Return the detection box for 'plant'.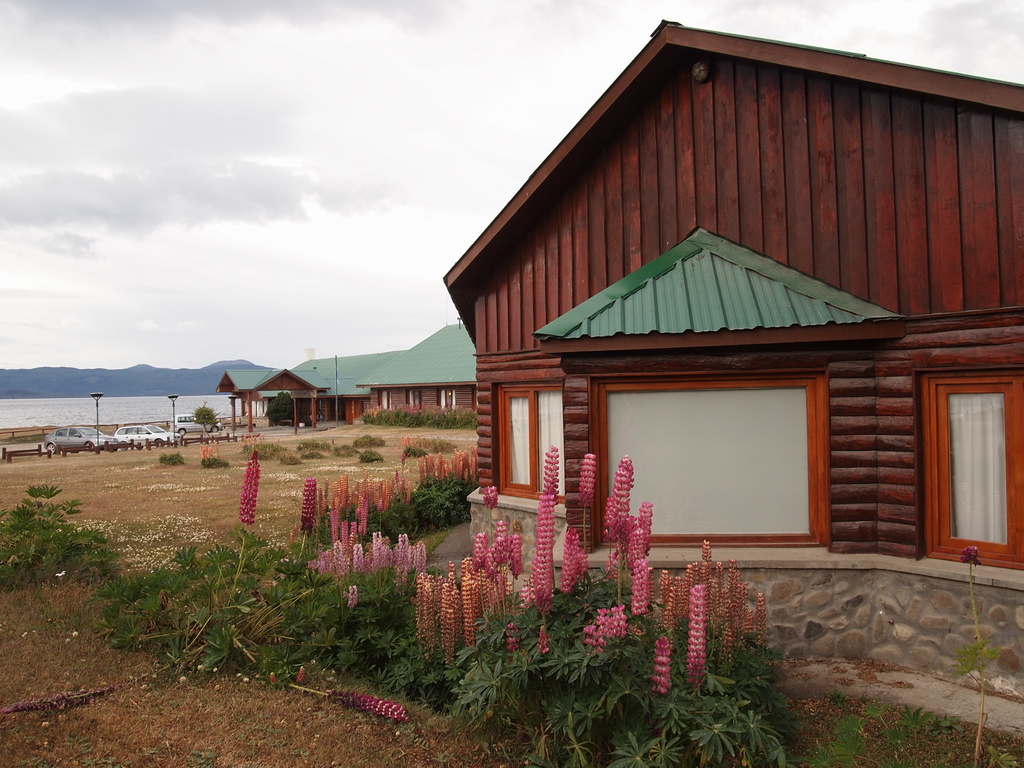
(0, 482, 78, 582).
